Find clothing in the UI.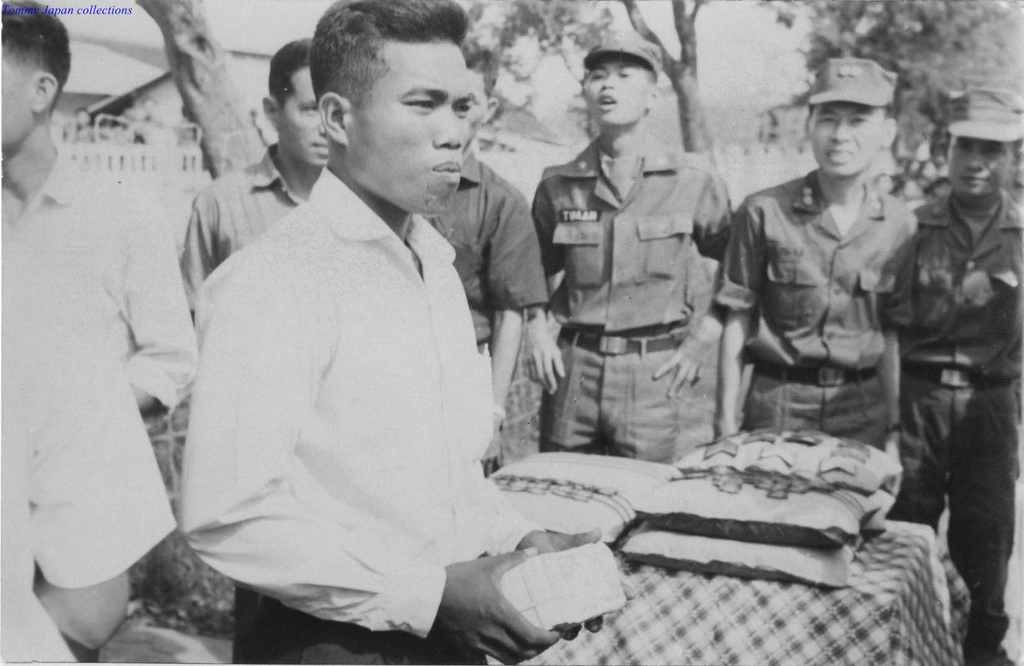
UI element at pyautogui.locateOnScreen(529, 136, 734, 457).
